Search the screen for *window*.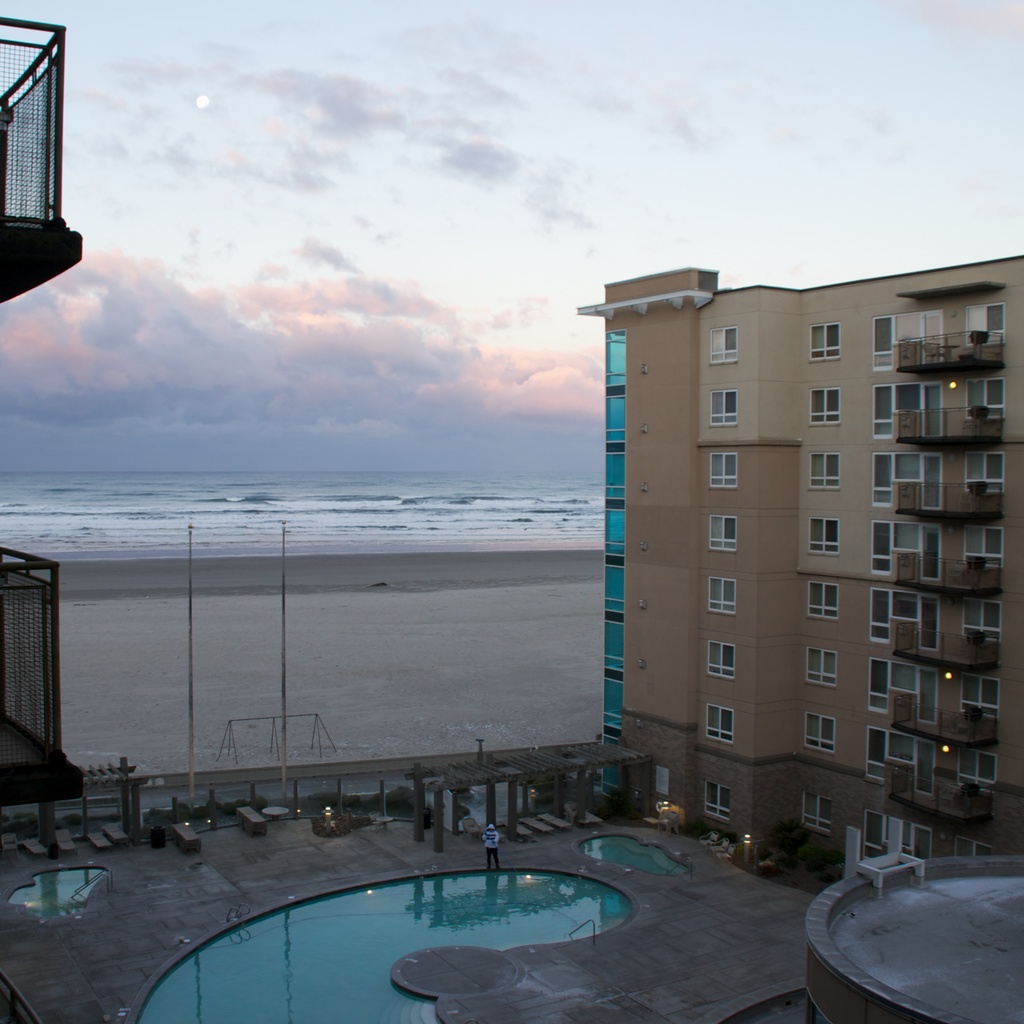
Found at <bbox>874, 521, 893, 572</bbox>.
